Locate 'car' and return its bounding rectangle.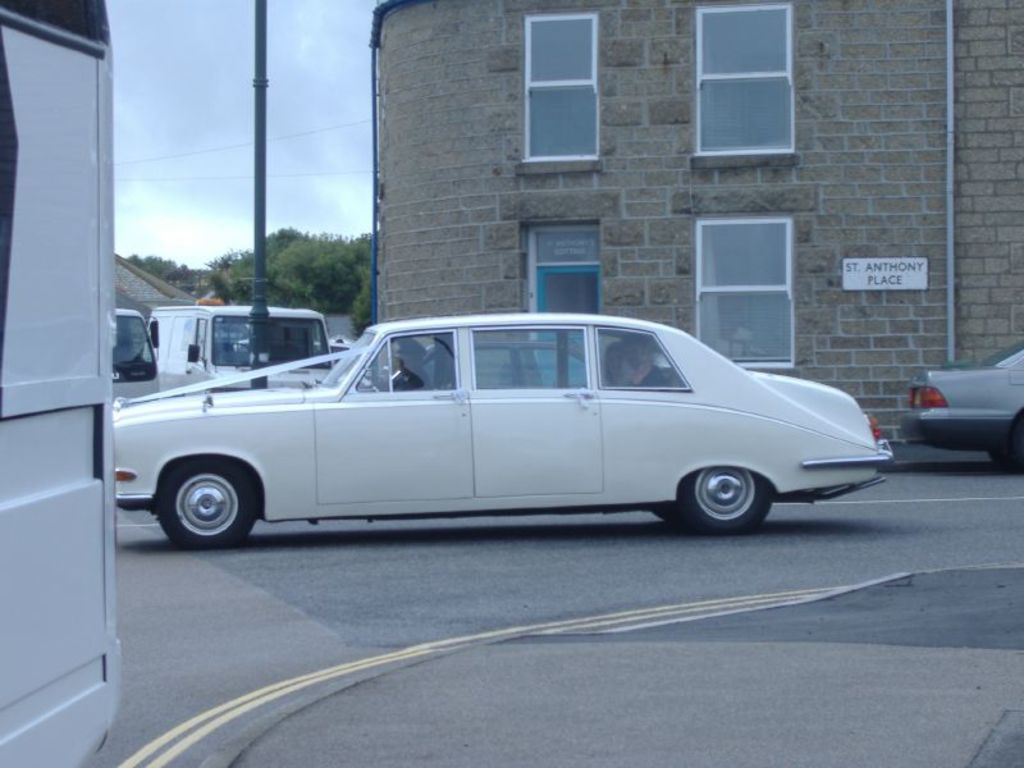
x1=896 y1=337 x2=1023 y2=472.
